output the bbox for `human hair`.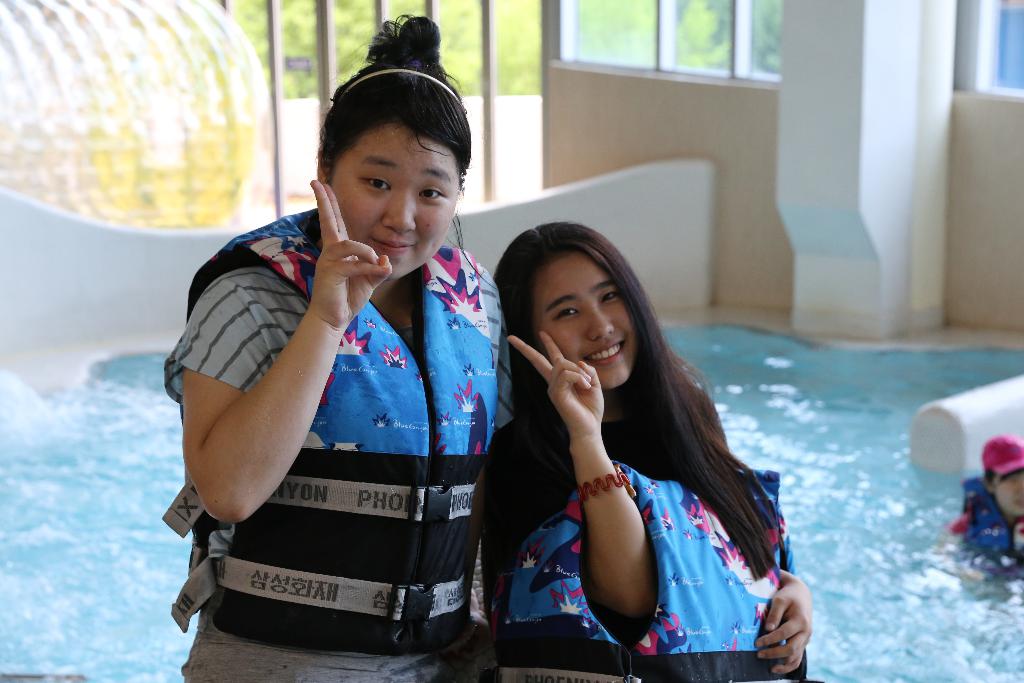
box(313, 42, 465, 218).
